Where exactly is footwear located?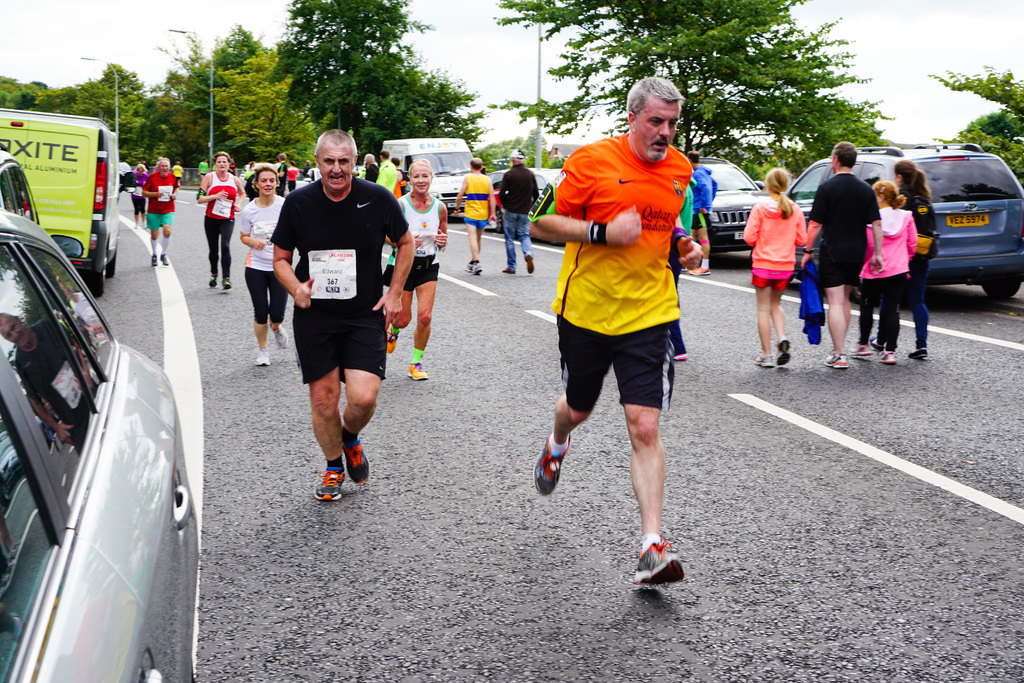
Its bounding box is {"x1": 824, "y1": 353, "x2": 847, "y2": 370}.
